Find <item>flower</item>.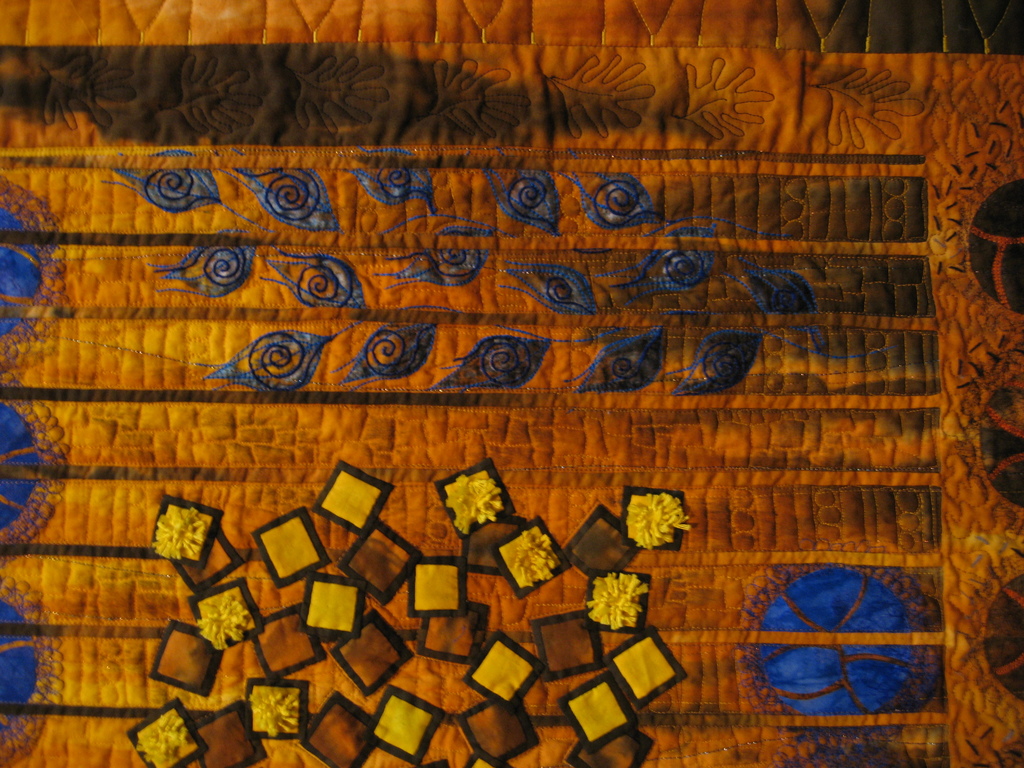
BBox(584, 572, 652, 630).
